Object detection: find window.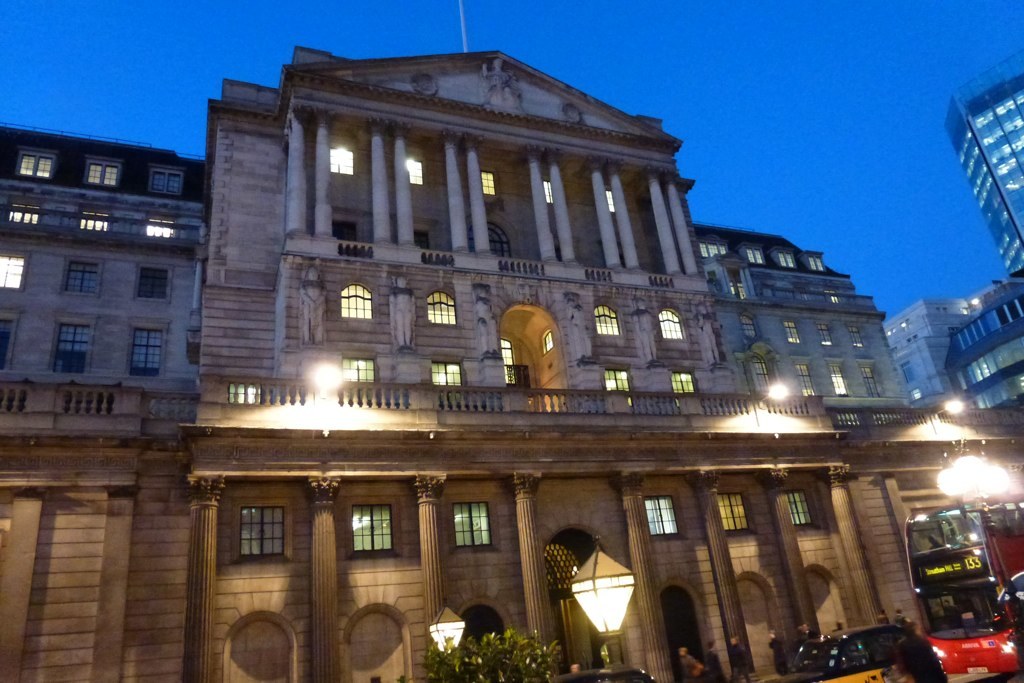
746,245,764,261.
